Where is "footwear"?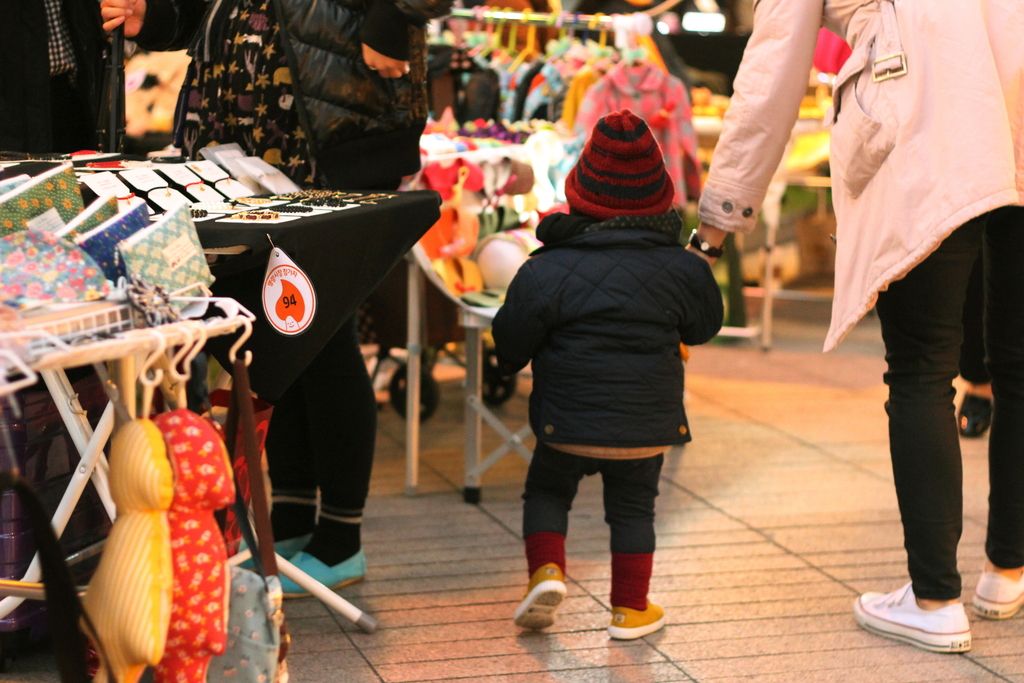
[514,563,565,634].
